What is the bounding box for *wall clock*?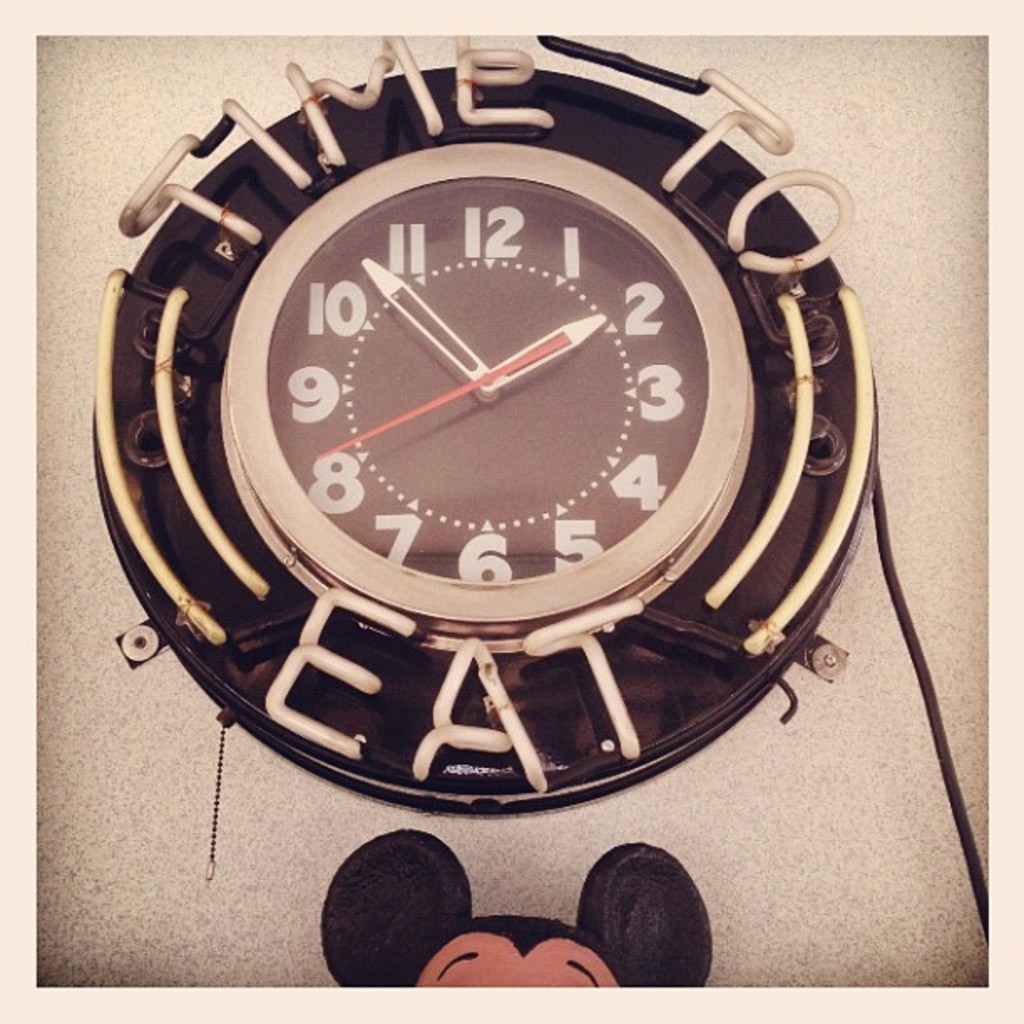
[left=85, top=30, right=882, bottom=827].
